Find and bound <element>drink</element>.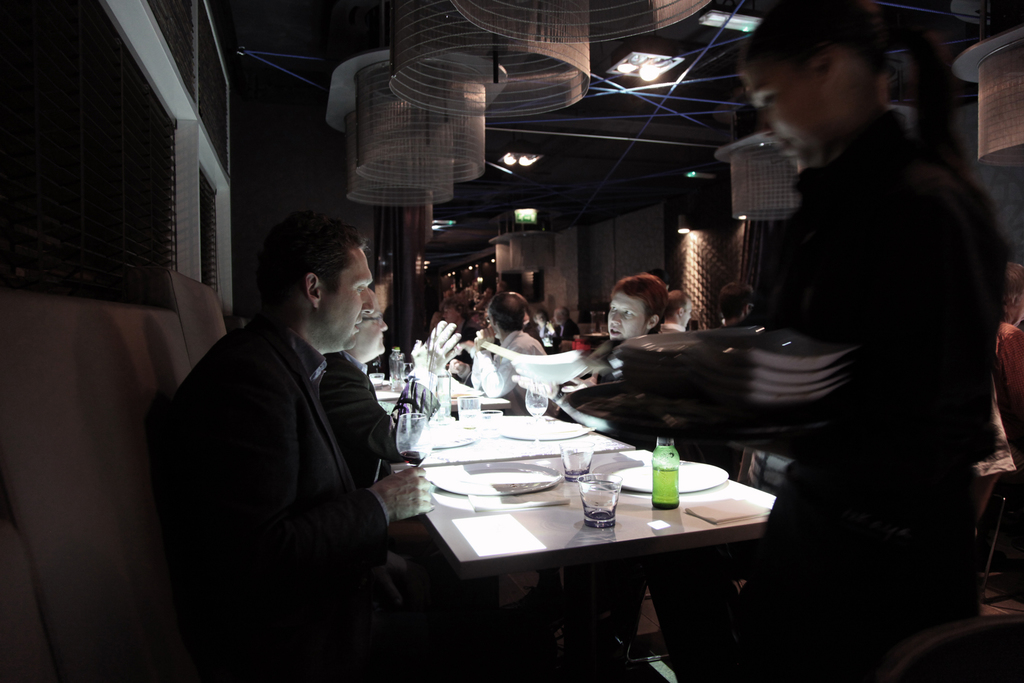
Bound: region(397, 448, 427, 471).
